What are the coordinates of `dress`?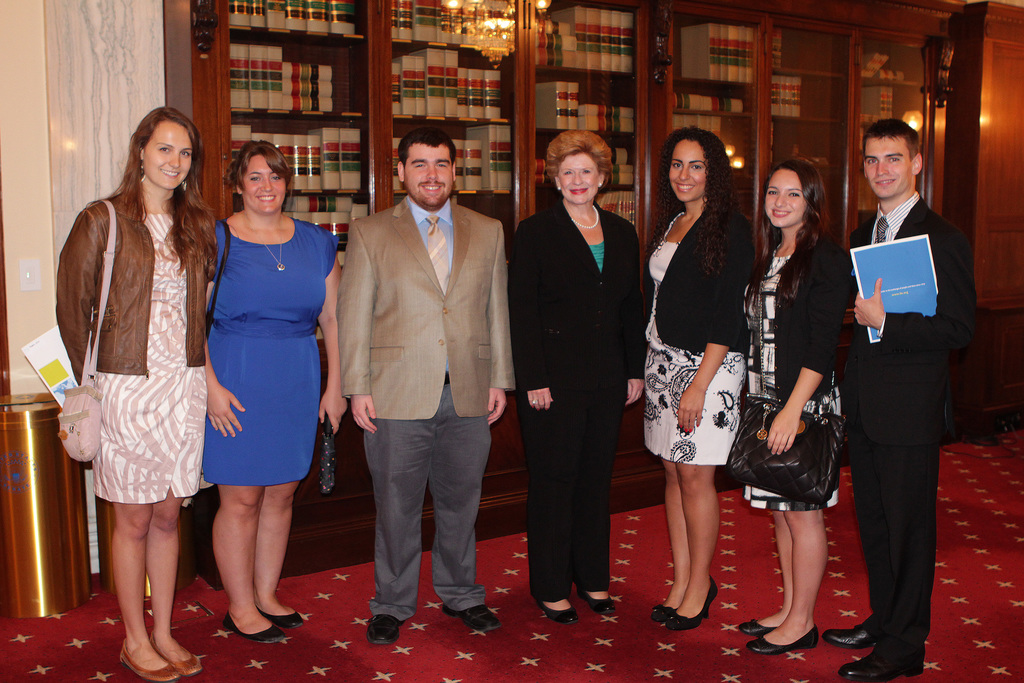
detection(637, 205, 755, 465).
